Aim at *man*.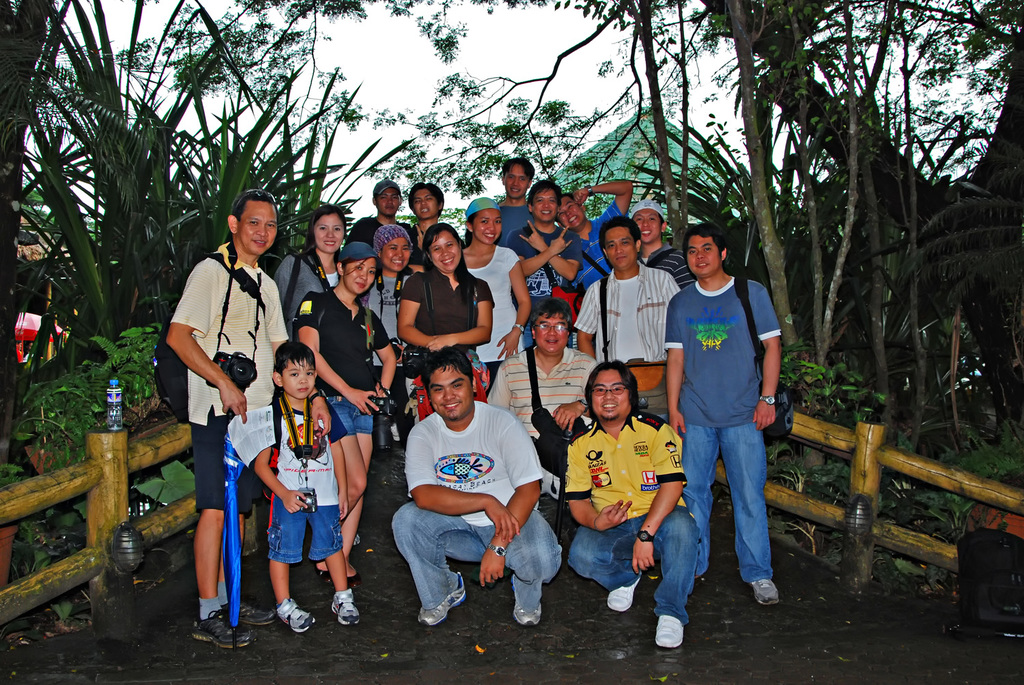
Aimed at (x1=349, y1=179, x2=408, y2=246).
